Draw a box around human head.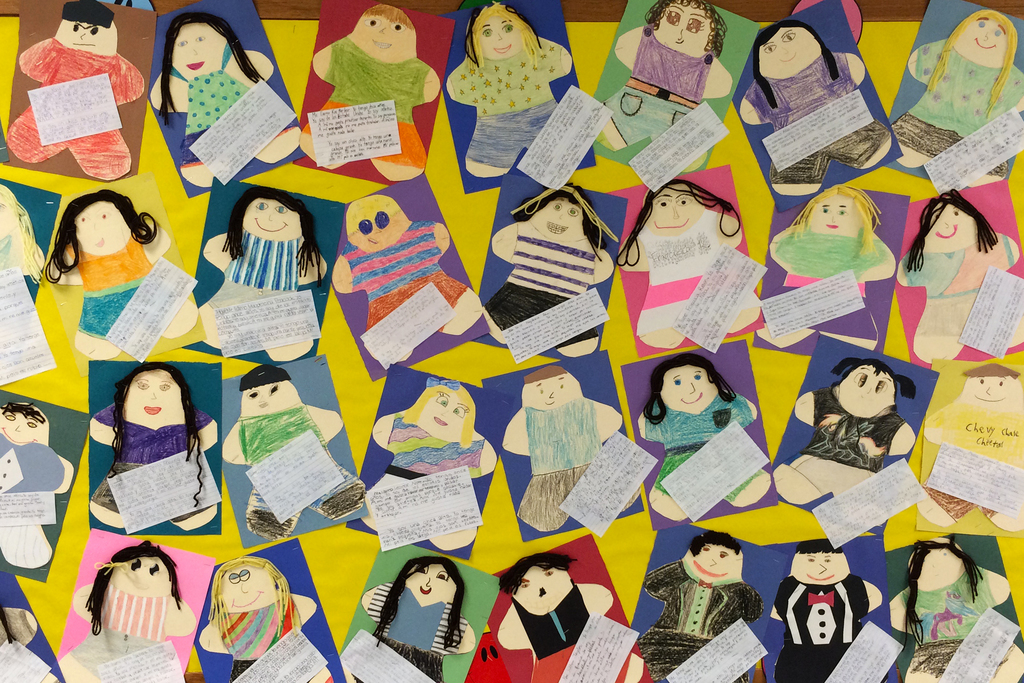
bbox=(1, 192, 19, 238).
